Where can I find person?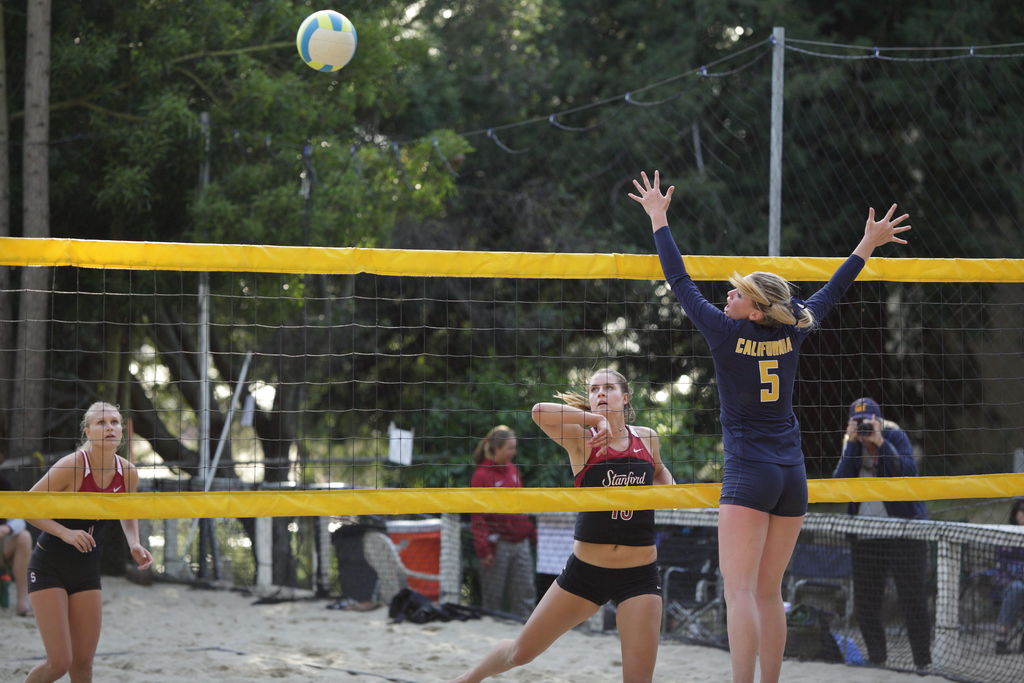
You can find it at {"left": 467, "top": 424, "right": 538, "bottom": 623}.
